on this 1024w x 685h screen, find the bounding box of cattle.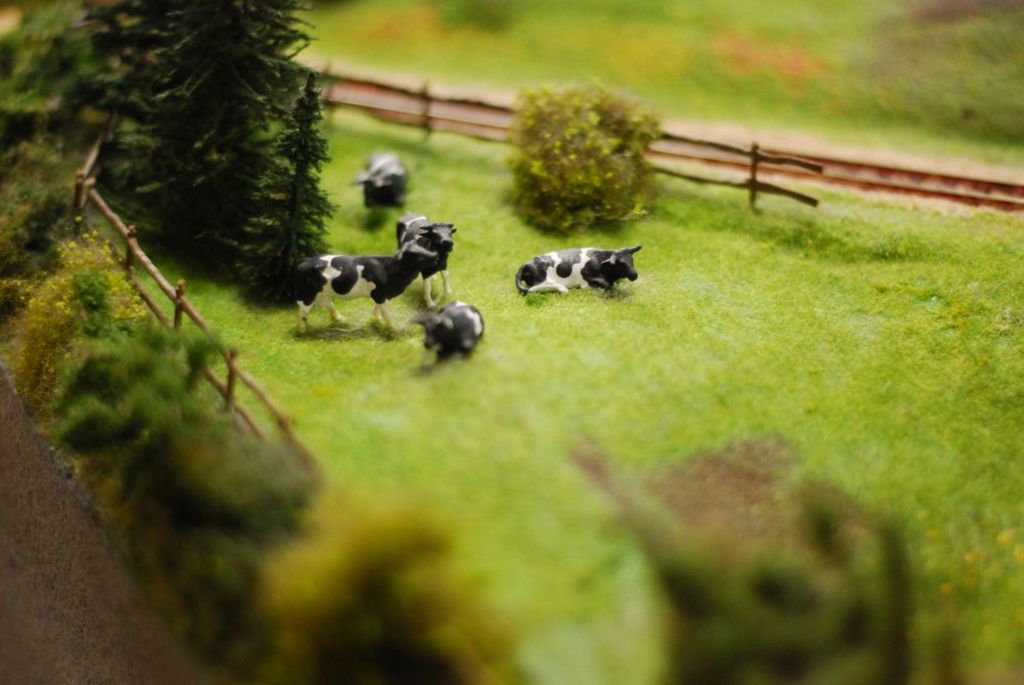
Bounding box: left=418, top=303, right=487, bottom=363.
